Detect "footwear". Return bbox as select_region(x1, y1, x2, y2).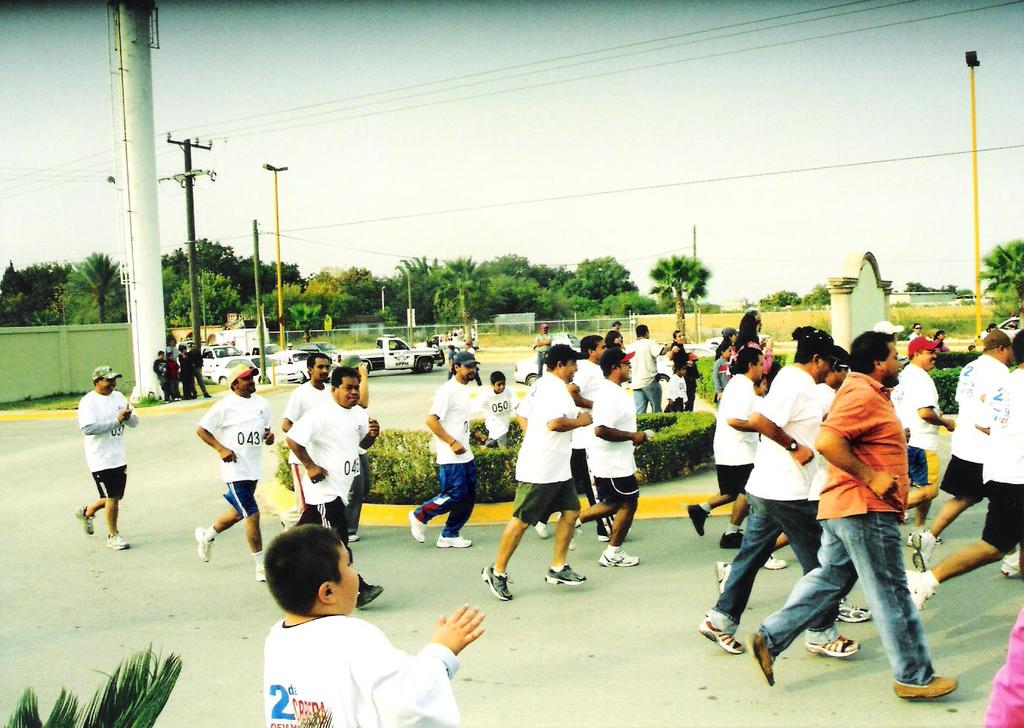
select_region(888, 670, 961, 698).
